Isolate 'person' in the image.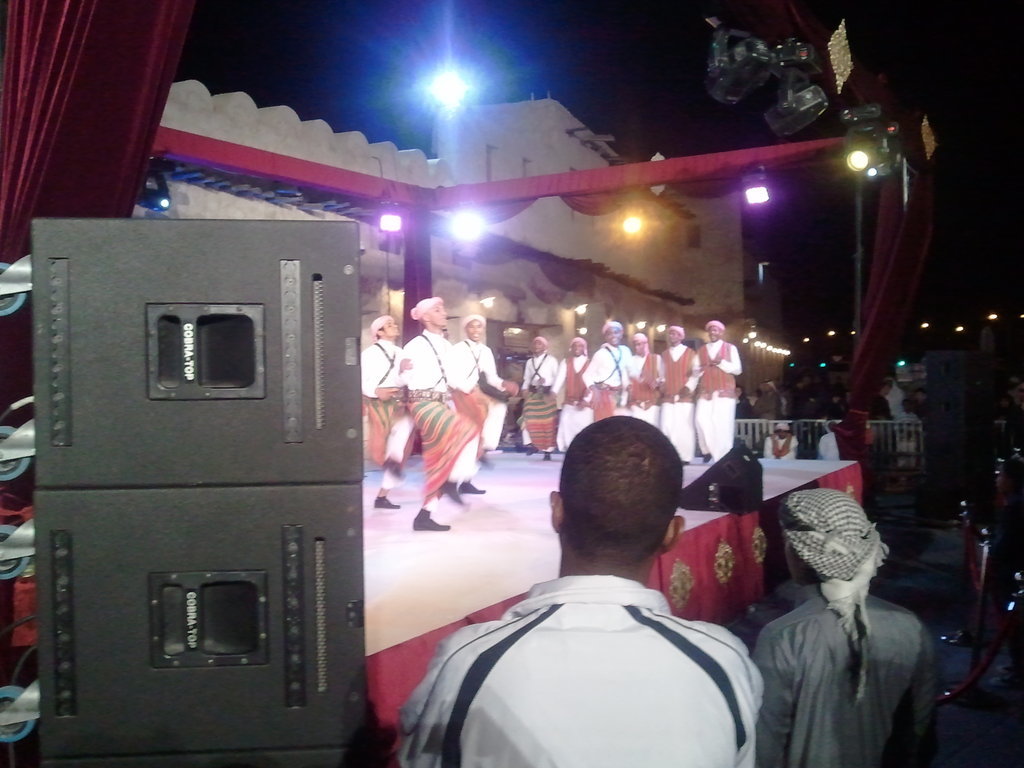
Isolated region: [x1=693, y1=317, x2=737, y2=453].
